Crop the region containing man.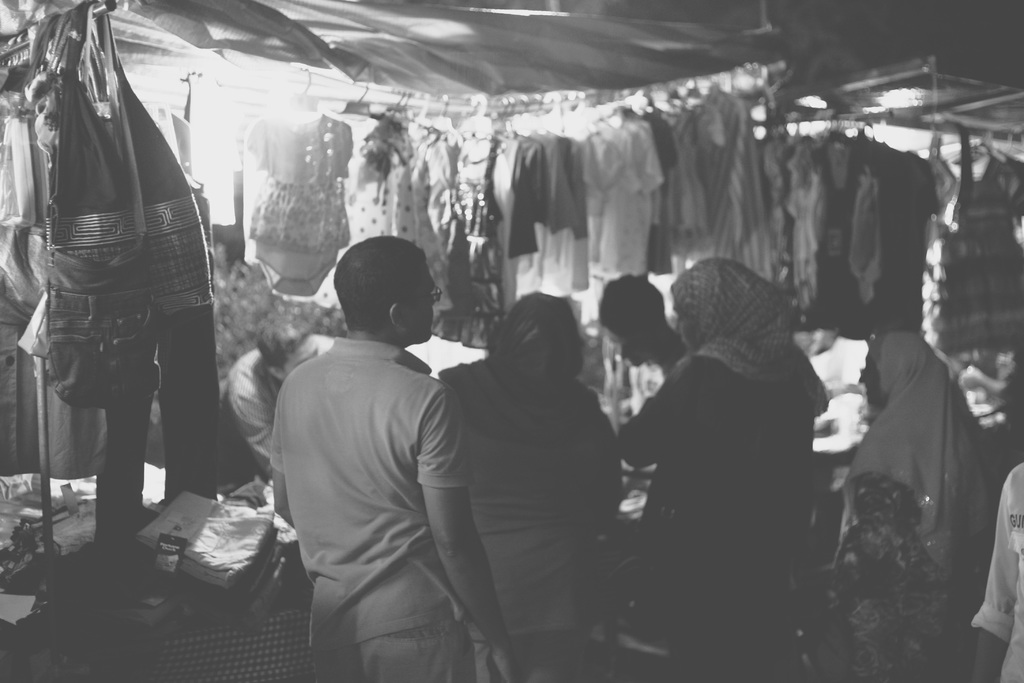
Crop region: bbox(601, 272, 685, 489).
